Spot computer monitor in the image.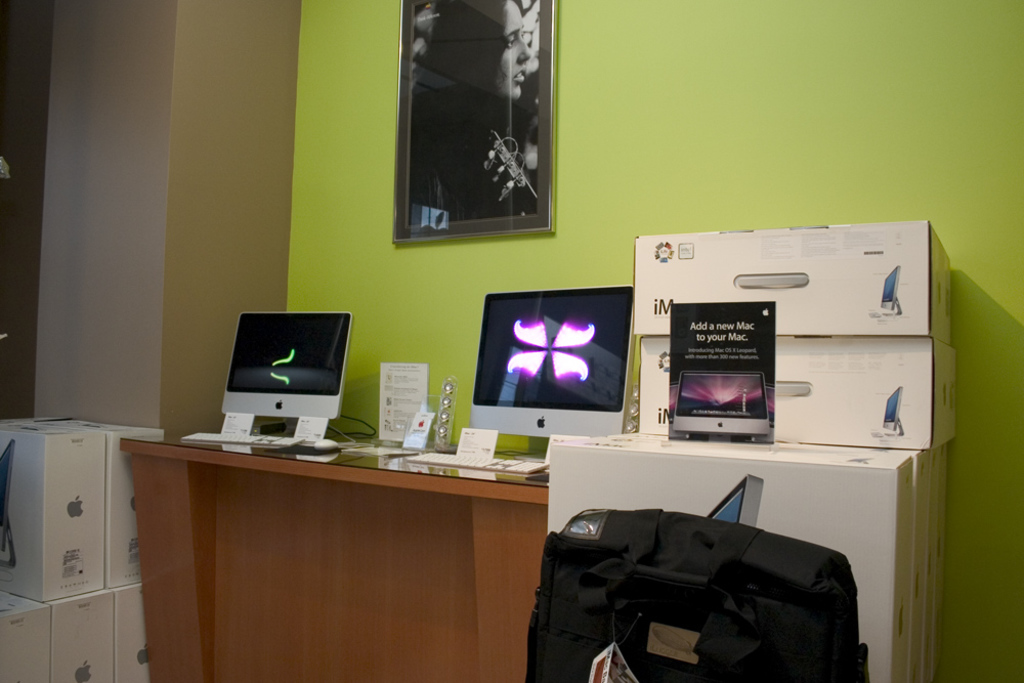
computer monitor found at {"left": 462, "top": 286, "right": 643, "bottom": 457}.
